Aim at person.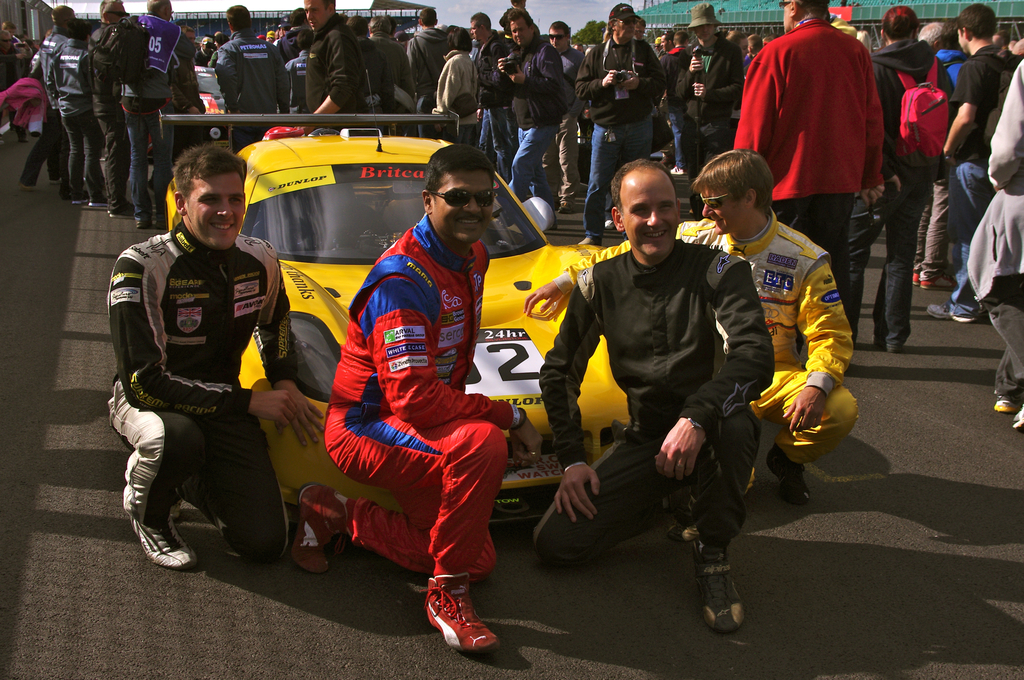
Aimed at [x1=104, y1=142, x2=328, y2=567].
